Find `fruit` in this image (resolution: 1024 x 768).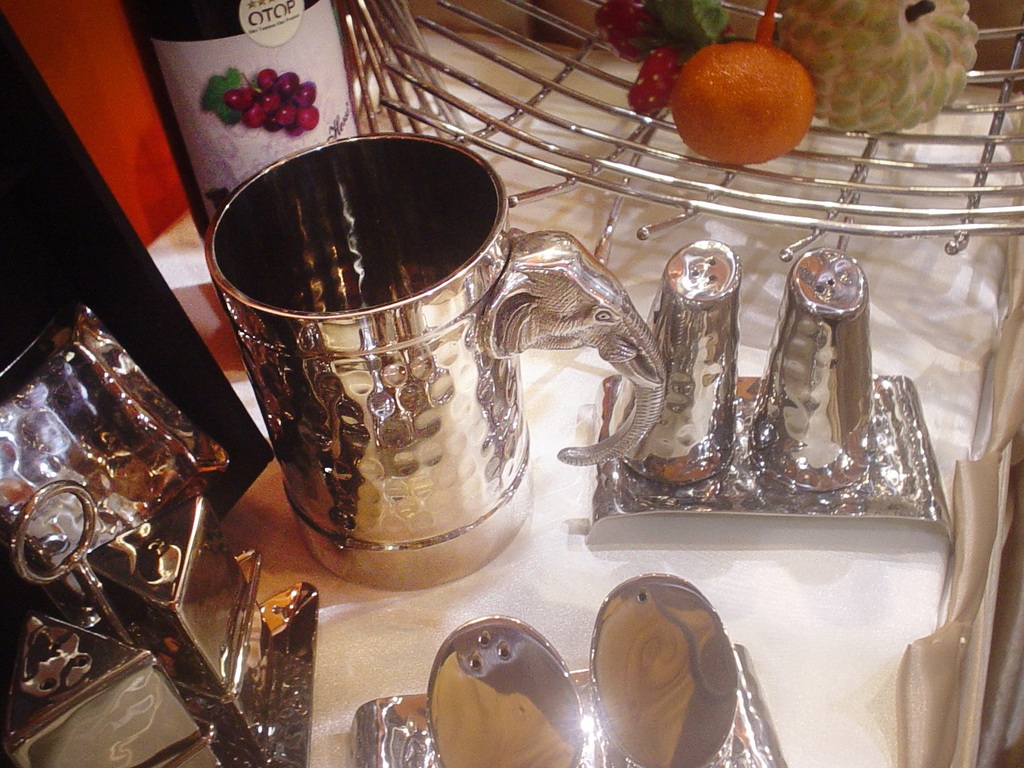
[left=627, top=45, right=684, bottom=115].
